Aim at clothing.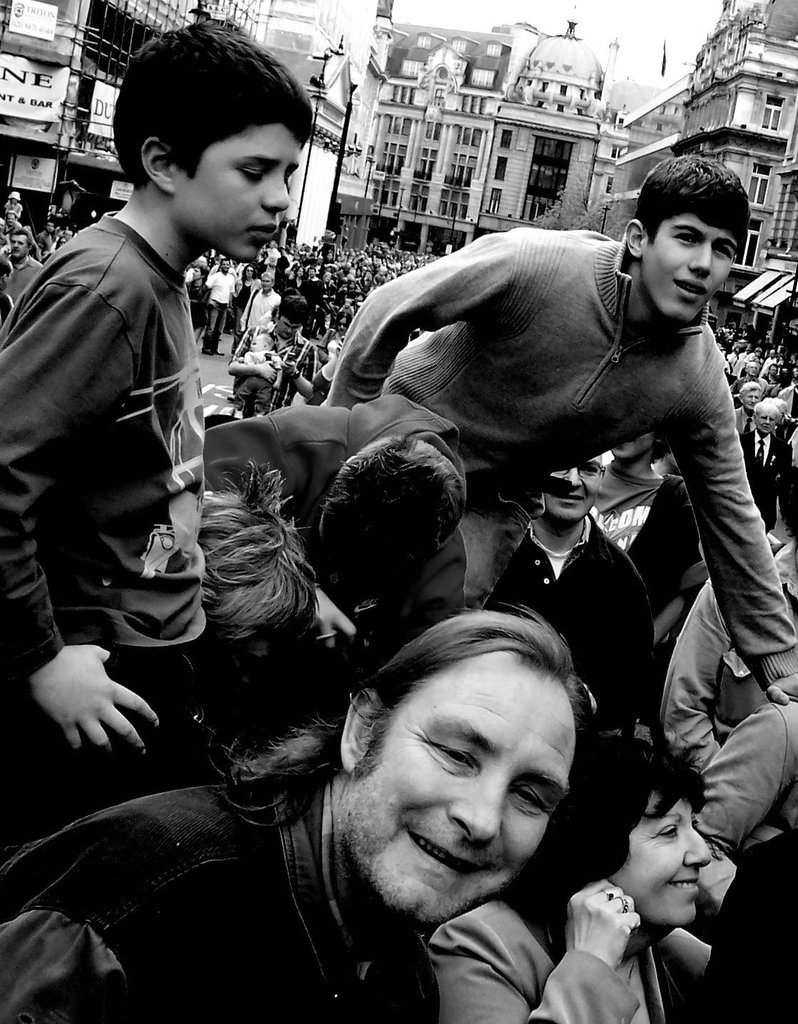
Aimed at [0, 211, 213, 873].
